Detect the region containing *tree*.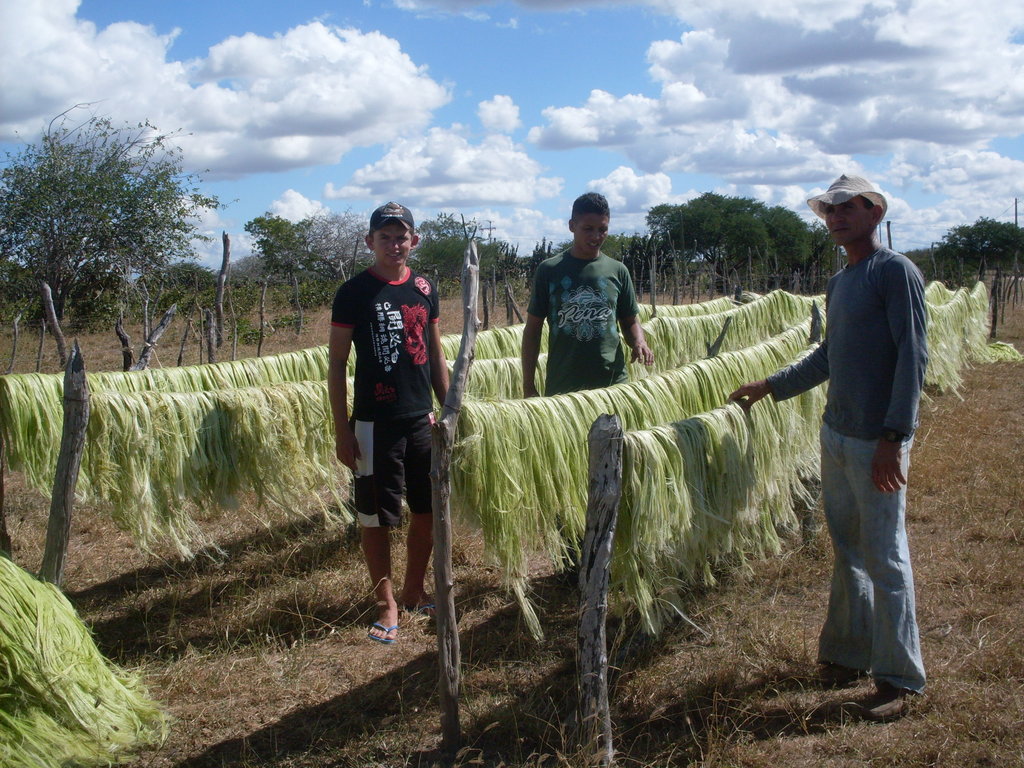
select_region(899, 245, 940, 275).
